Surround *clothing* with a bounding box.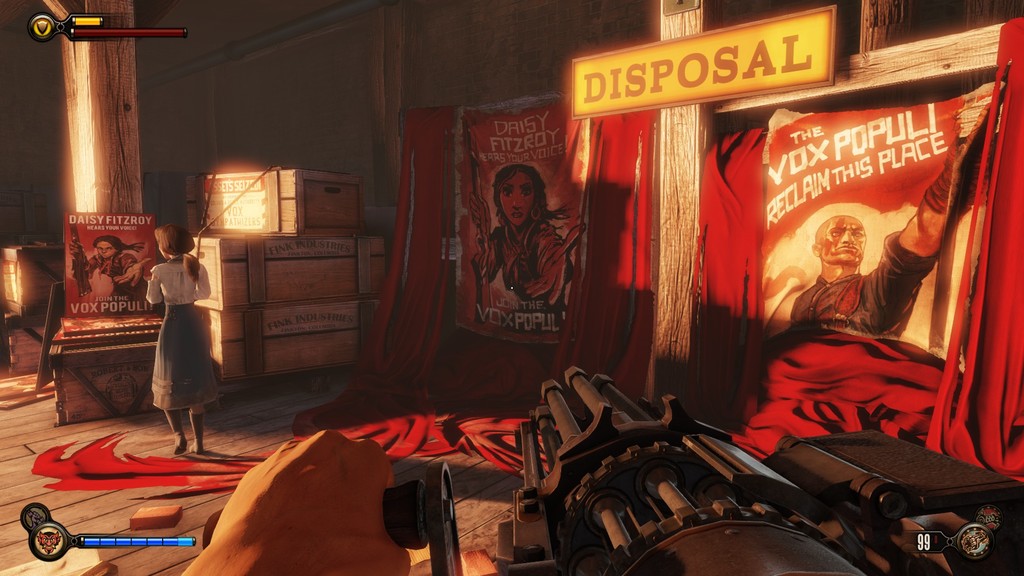
x1=785, y1=228, x2=938, y2=340.
